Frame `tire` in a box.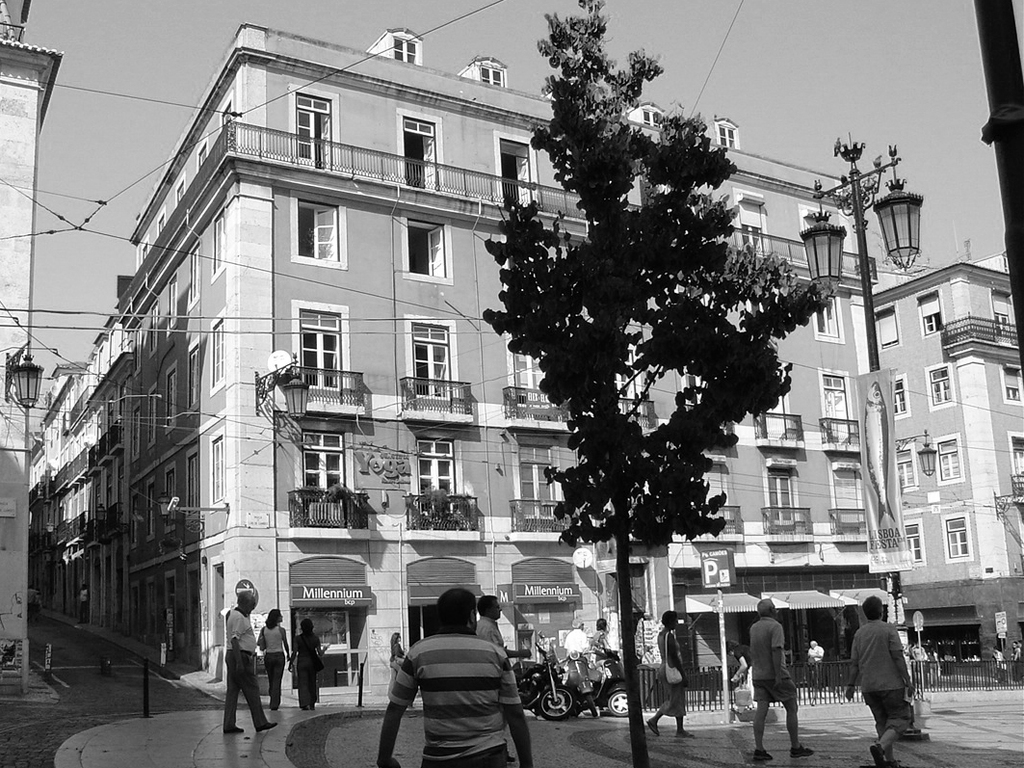
crop(535, 685, 577, 717).
